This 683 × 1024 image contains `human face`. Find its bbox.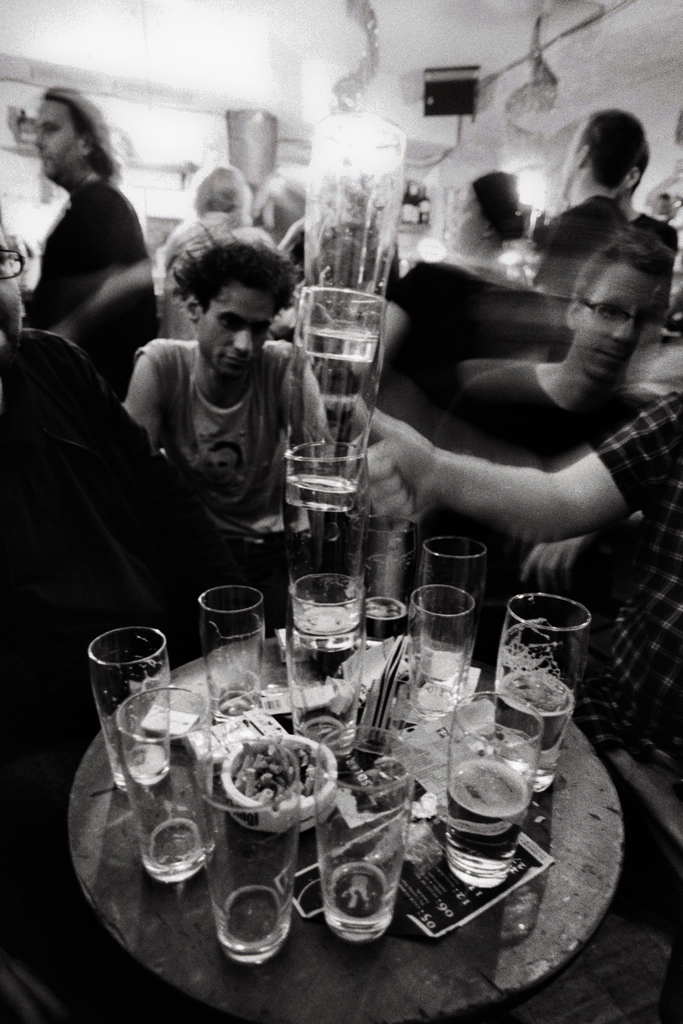
<bbox>204, 280, 274, 383</bbox>.
